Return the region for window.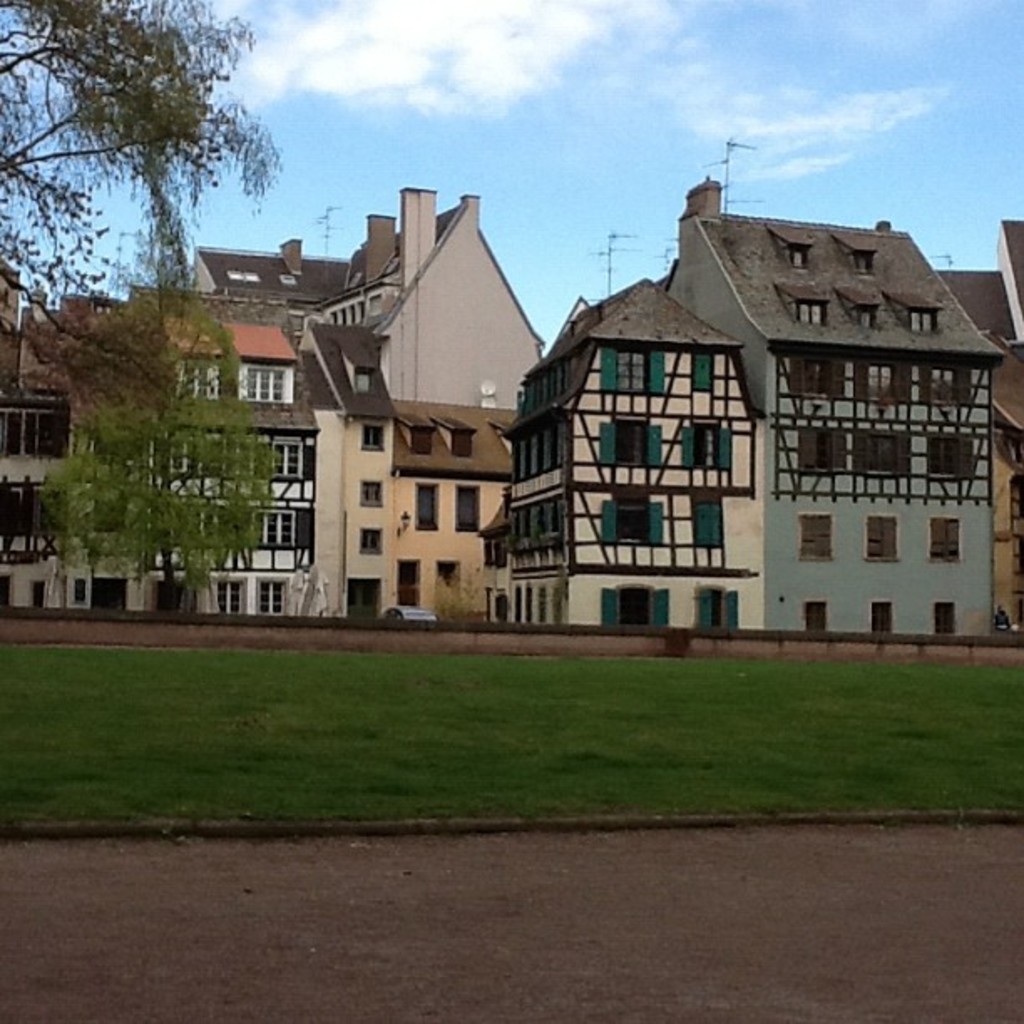
(437, 561, 455, 601).
